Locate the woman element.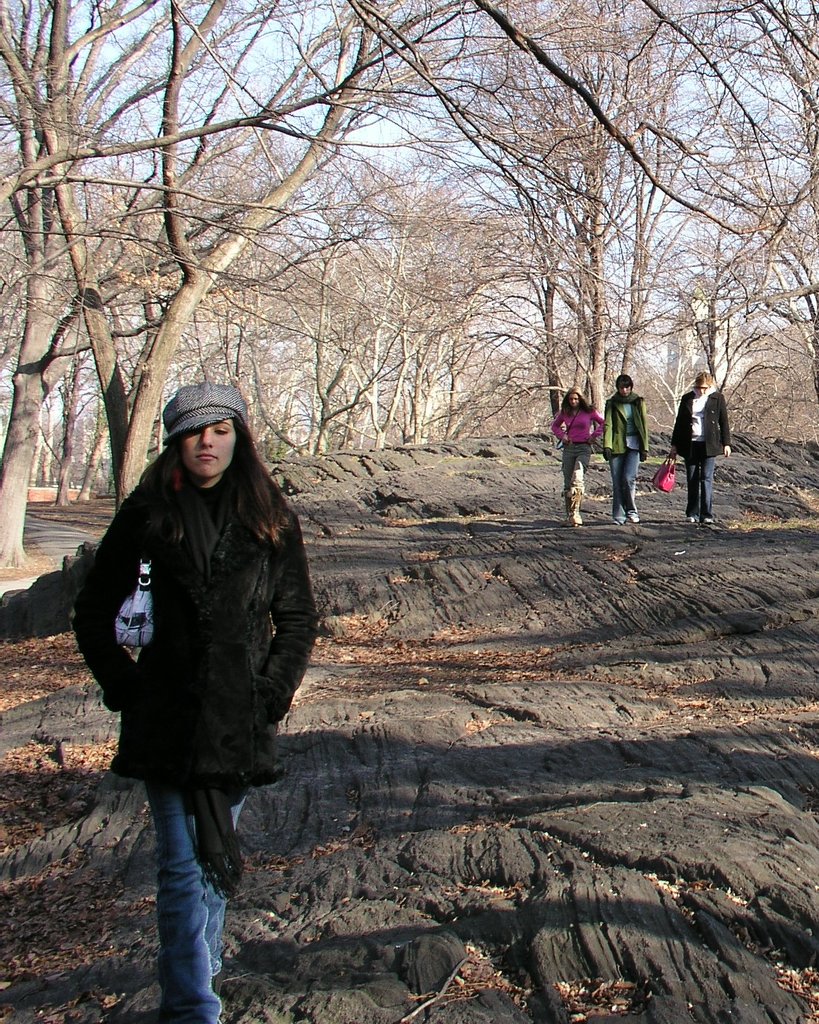
Element bbox: x1=43 y1=355 x2=315 y2=916.
